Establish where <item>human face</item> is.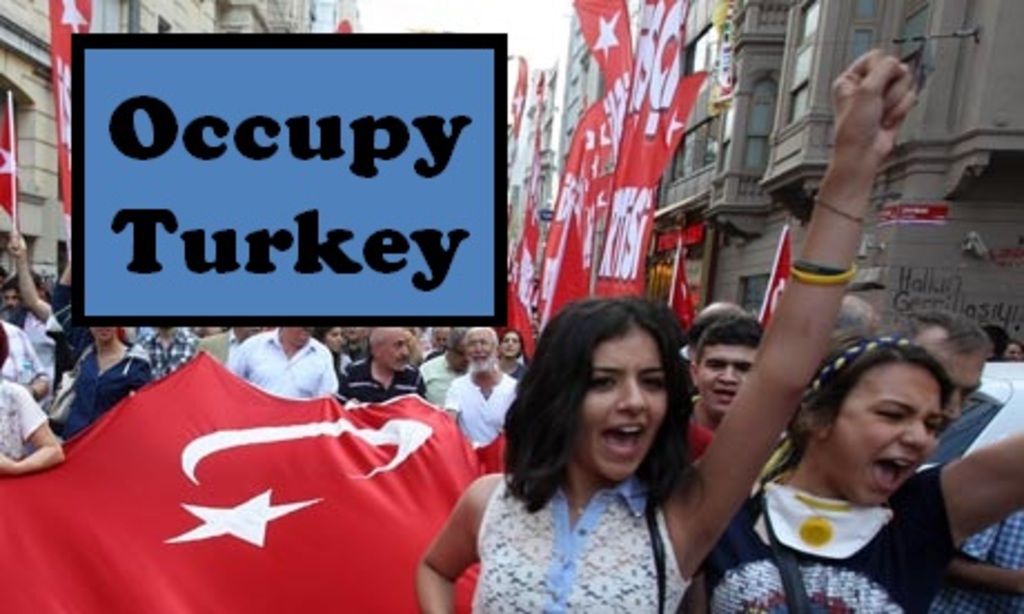
Established at [x1=467, y1=329, x2=494, y2=367].
